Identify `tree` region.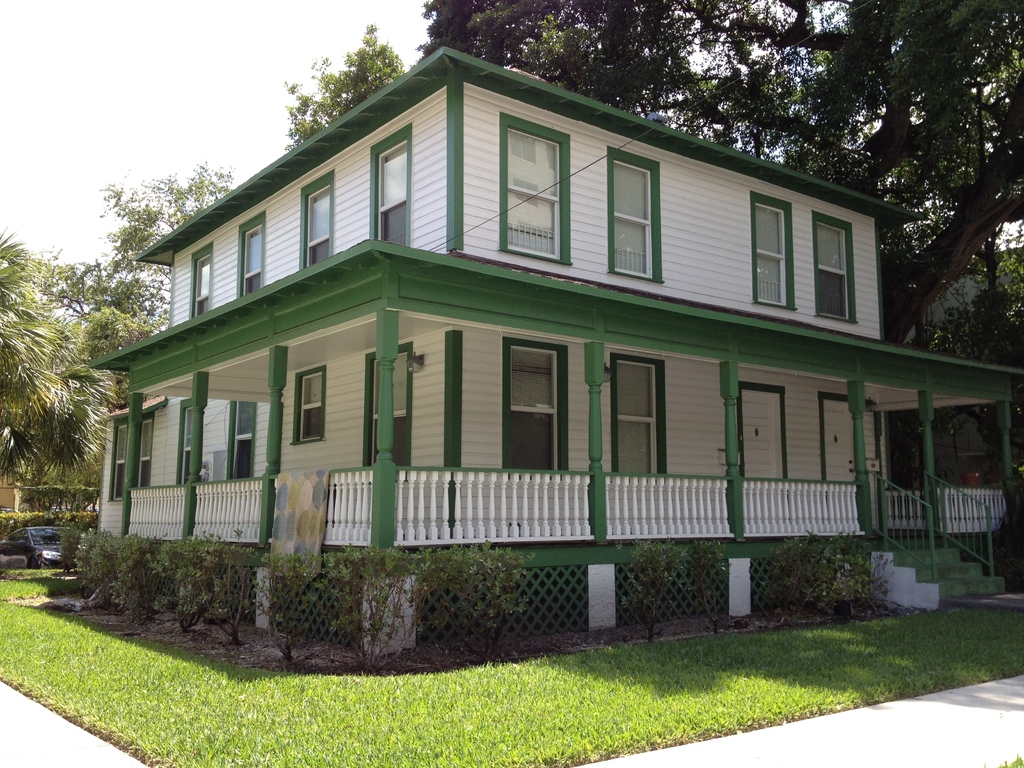
Region: {"x1": 12, "y1": 228, "x2": 128, "y2": 551}.
